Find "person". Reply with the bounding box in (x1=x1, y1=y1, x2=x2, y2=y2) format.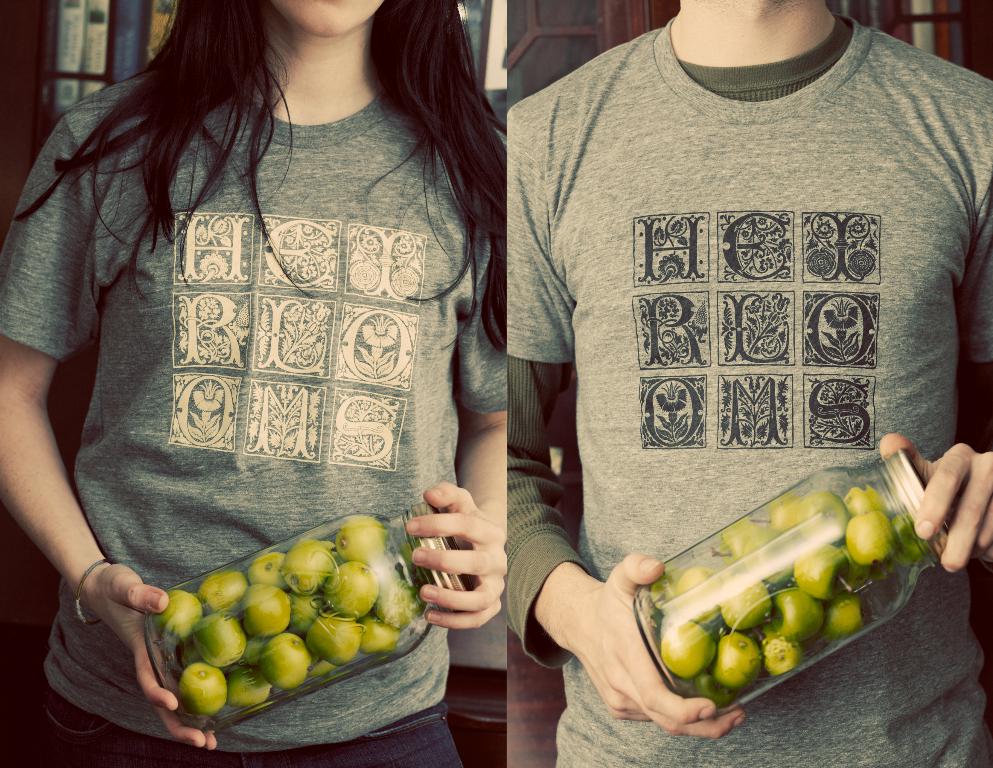
(x1=9, y1=0, x2=564, y2=673).
